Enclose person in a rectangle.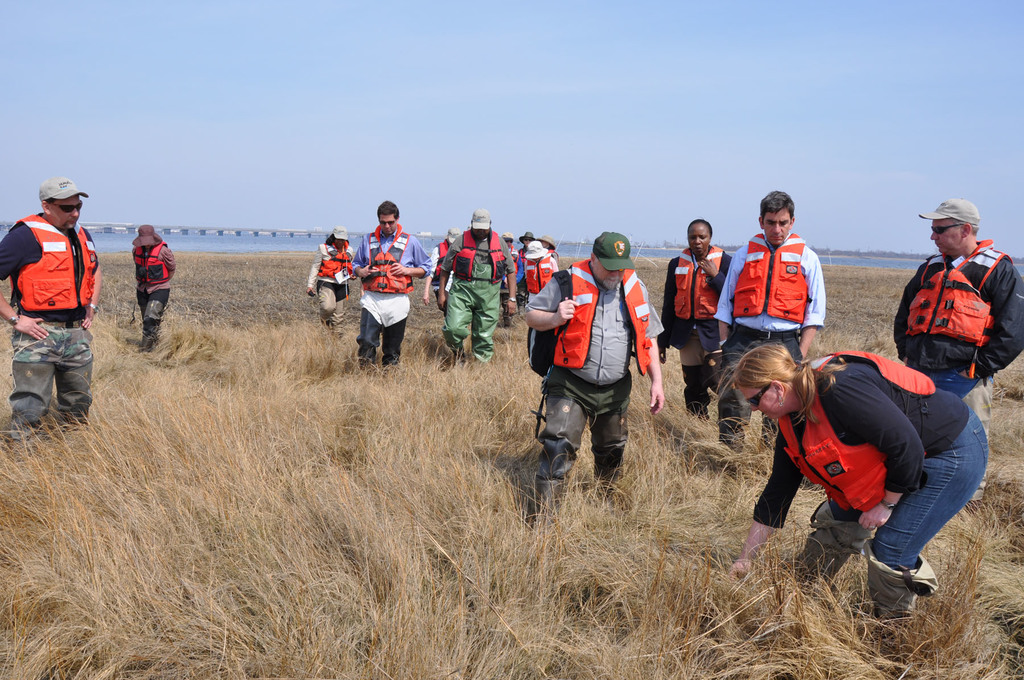
527, 226, 662, 514.
